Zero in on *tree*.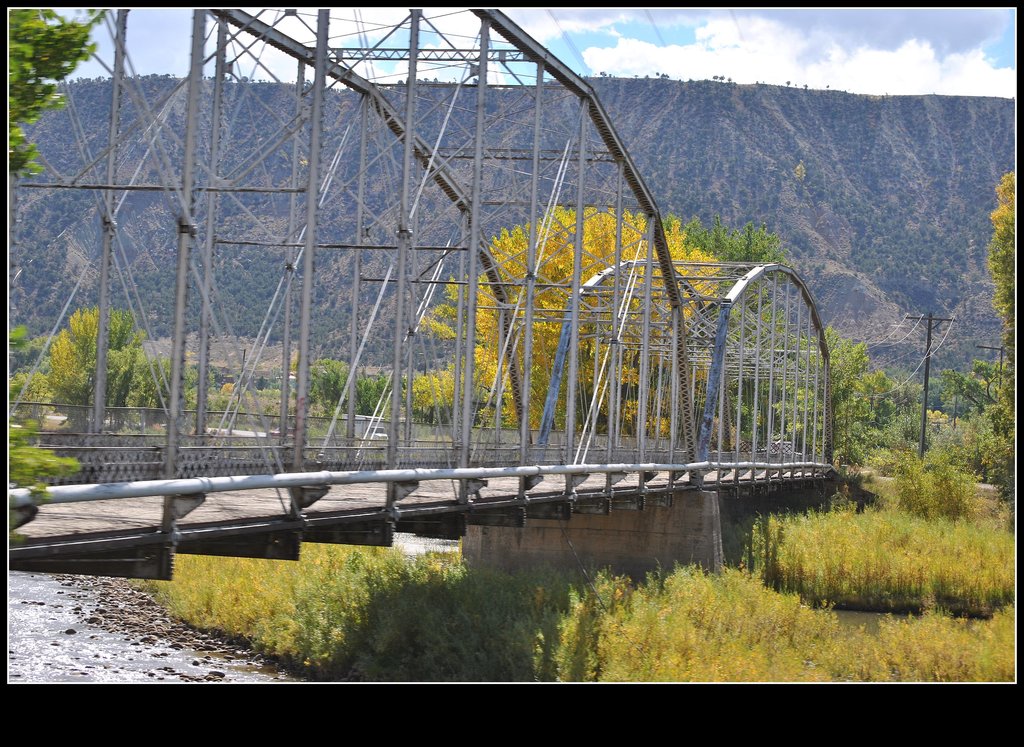
Zeroed in: 3 11 106 169.
